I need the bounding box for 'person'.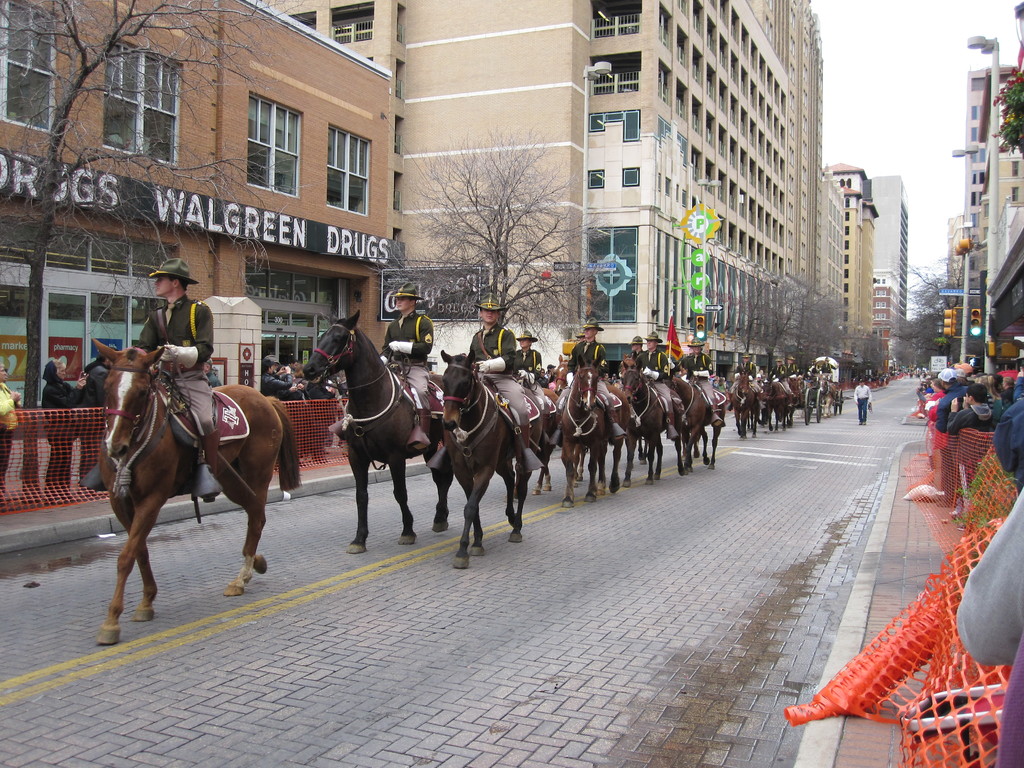
Here it is: region(0, 357, 22, 505).
